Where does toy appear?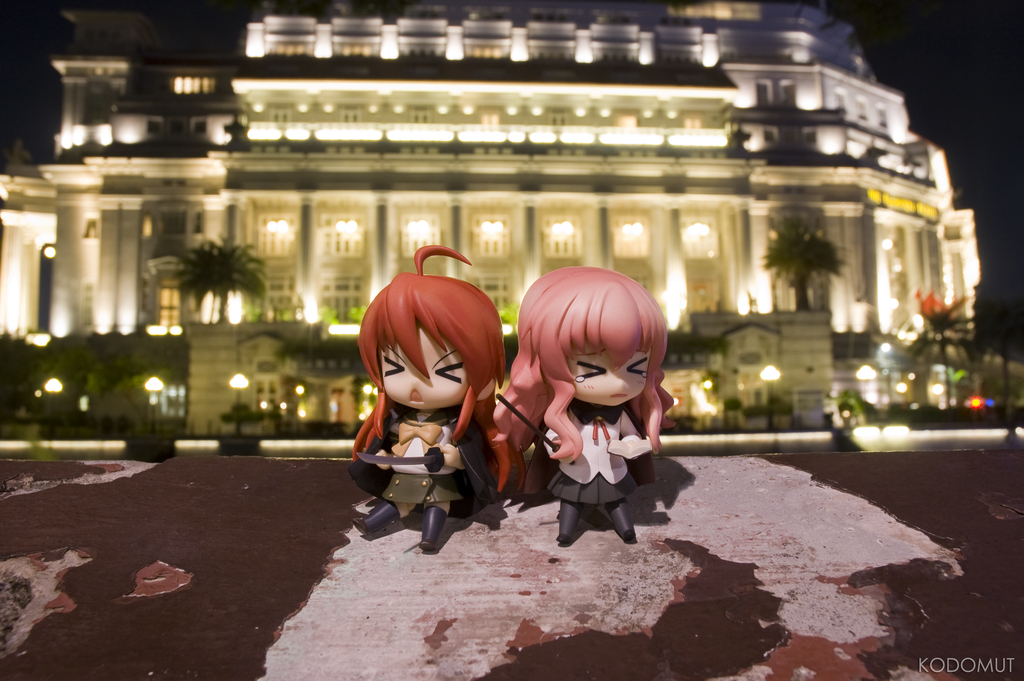
Appears at (504,273,690,544).
